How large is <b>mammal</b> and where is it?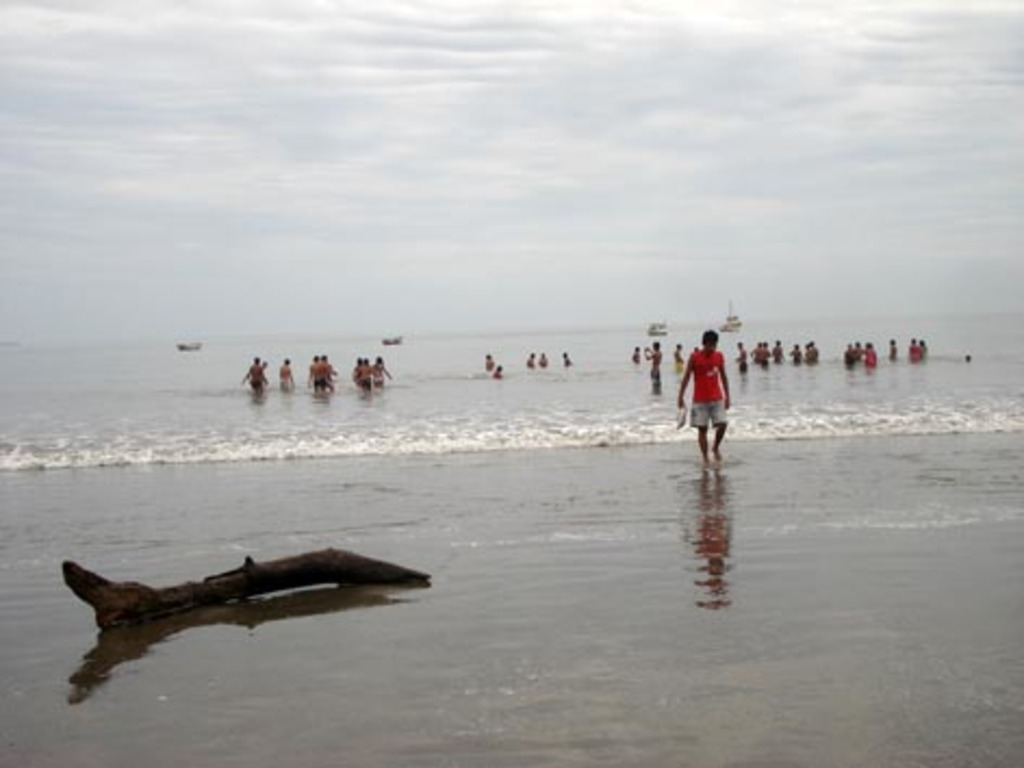
Bounding box: (left=885, top=336, right=898, bottom=362).
